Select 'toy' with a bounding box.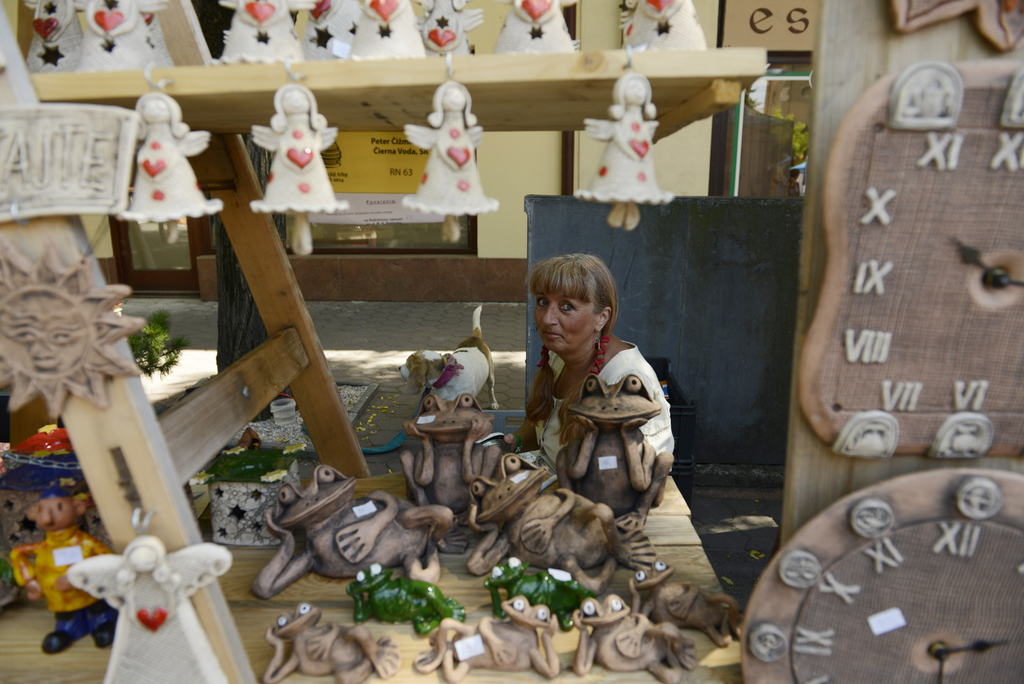
337:0:424:63.
